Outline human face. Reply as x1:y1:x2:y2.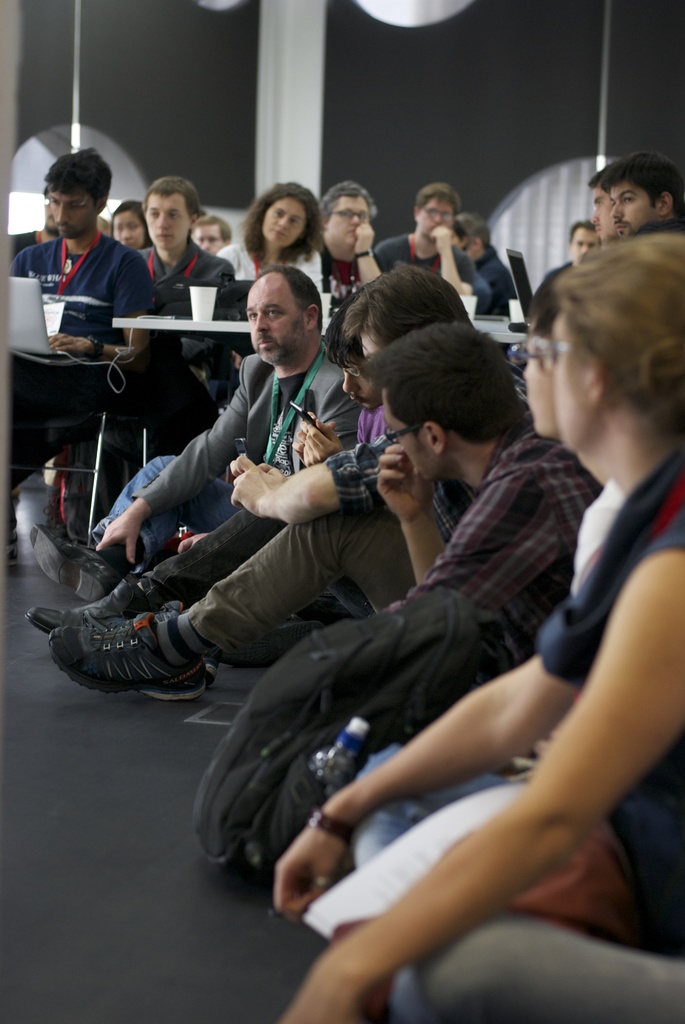
618:181:658:234.
